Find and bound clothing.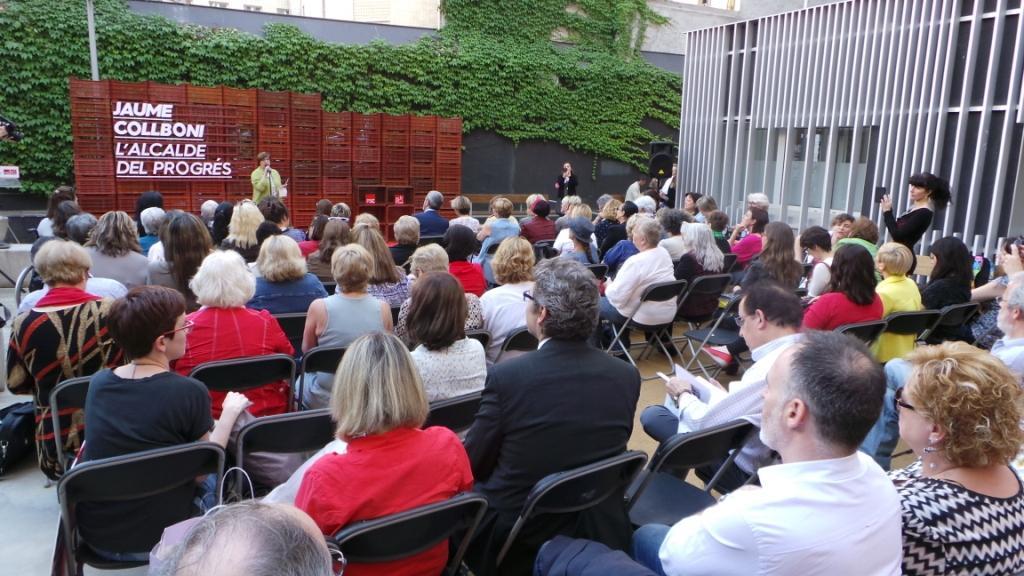
Bound: (left=642, top=331, right=817, bottom=436).
